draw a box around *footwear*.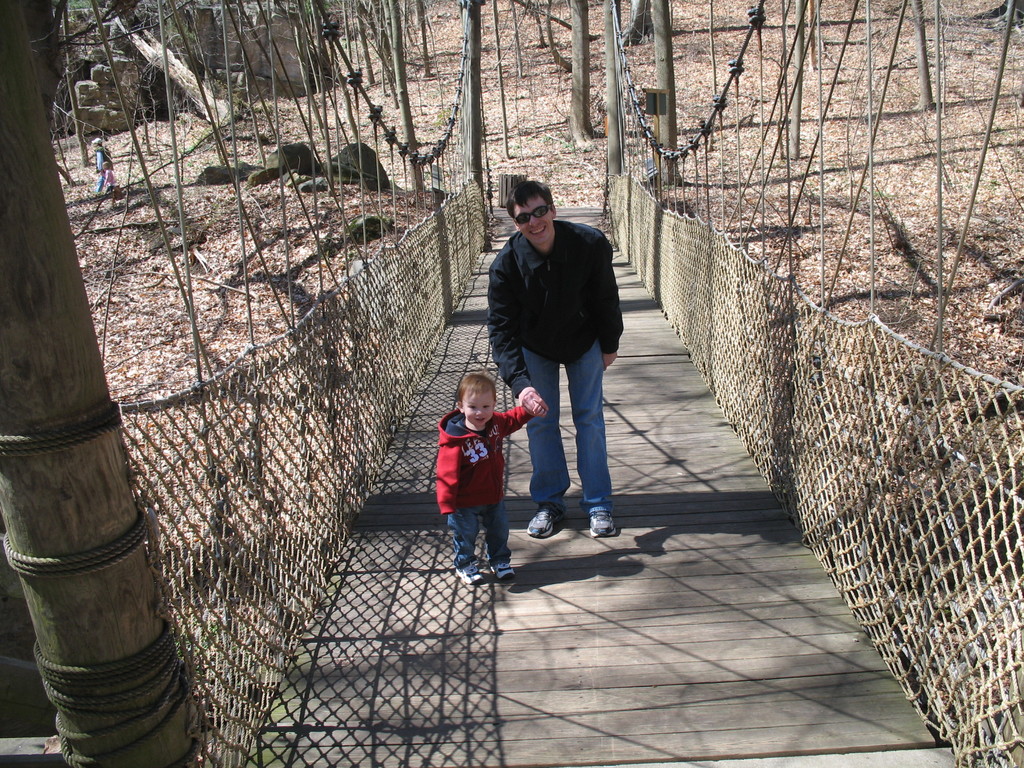
584,519,617,544.
